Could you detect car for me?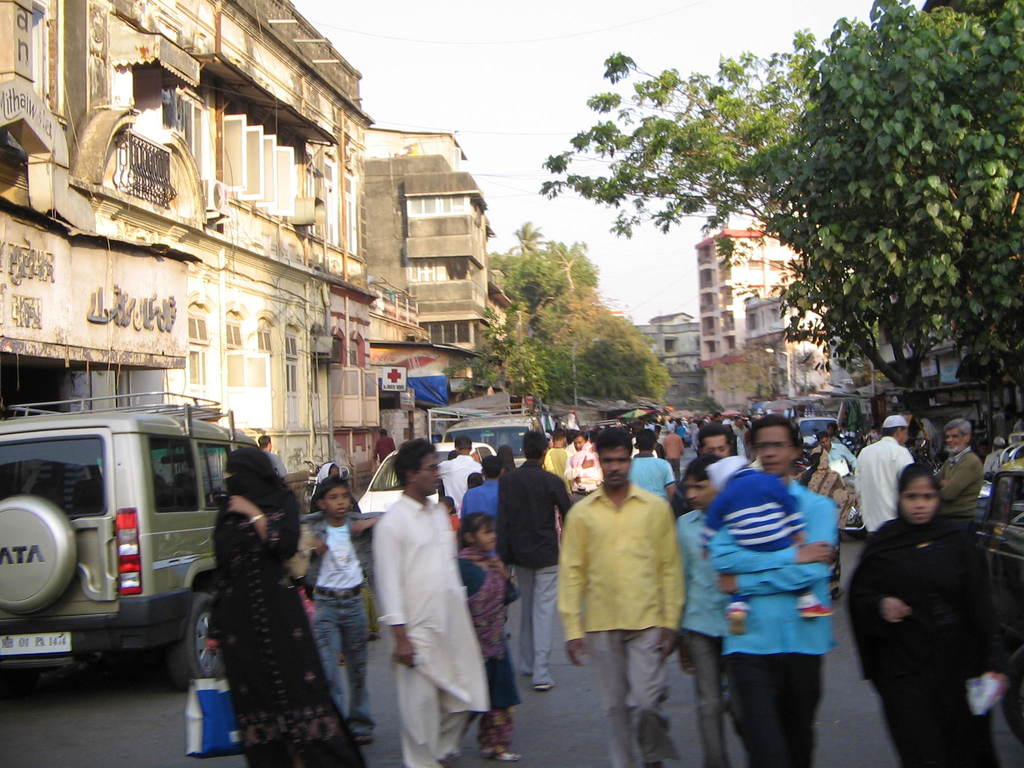
Detection result: <bbox>349, 439, 497, 518</bbox>.
